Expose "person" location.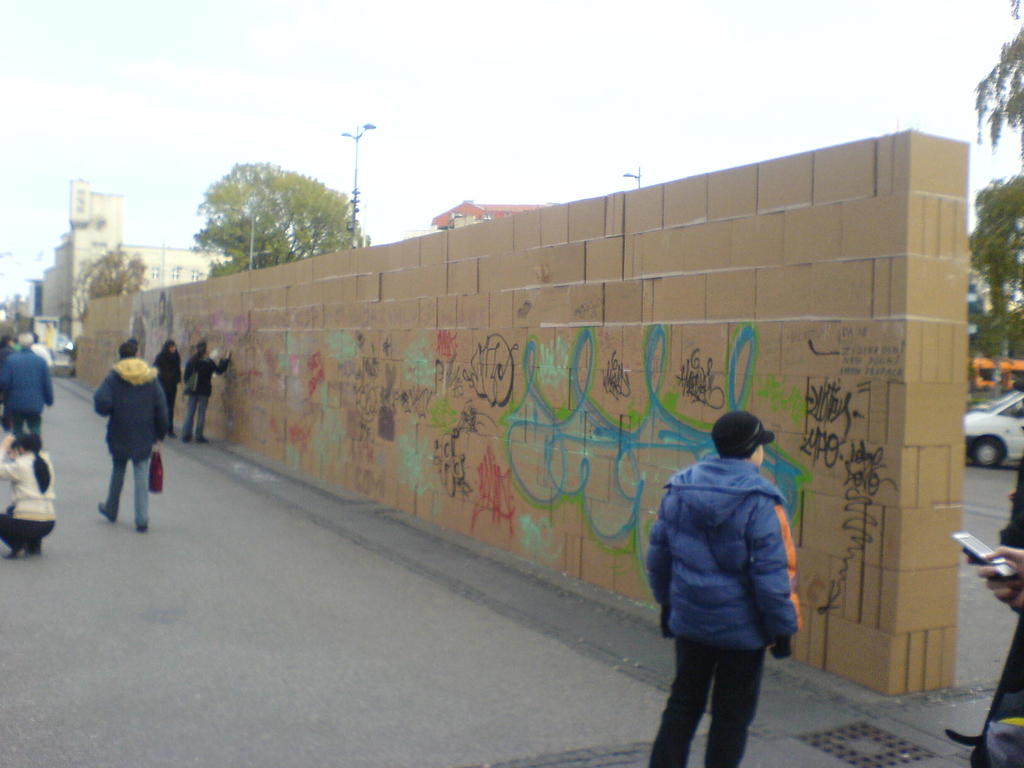
Exposed at 949/450/1023/765.
